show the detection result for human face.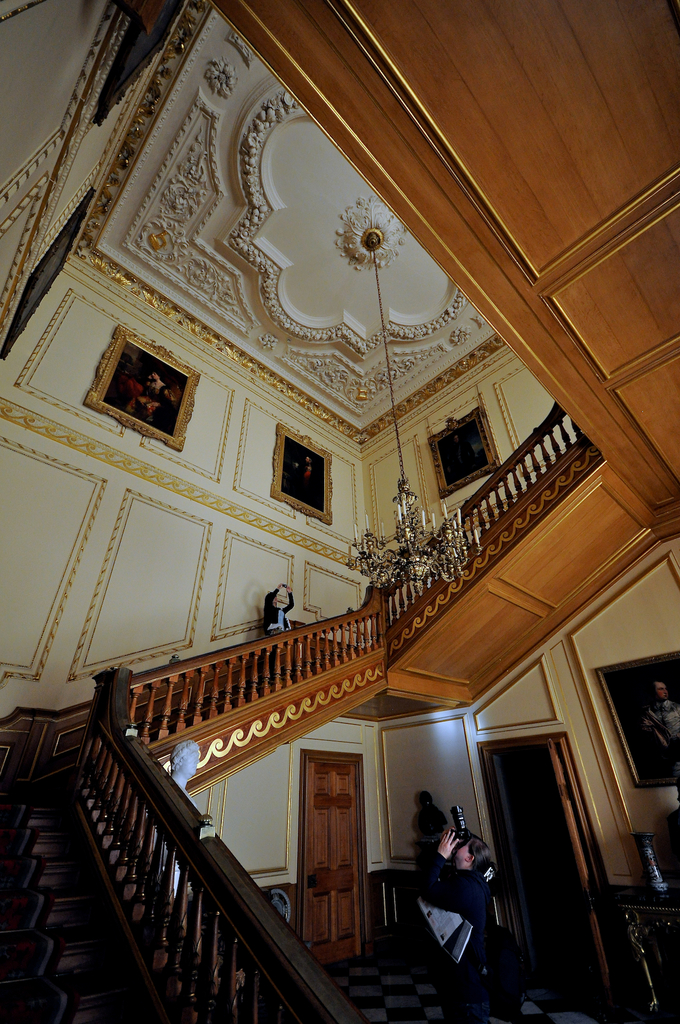
<bbox>274, 591, 279, 602</bbox>.
